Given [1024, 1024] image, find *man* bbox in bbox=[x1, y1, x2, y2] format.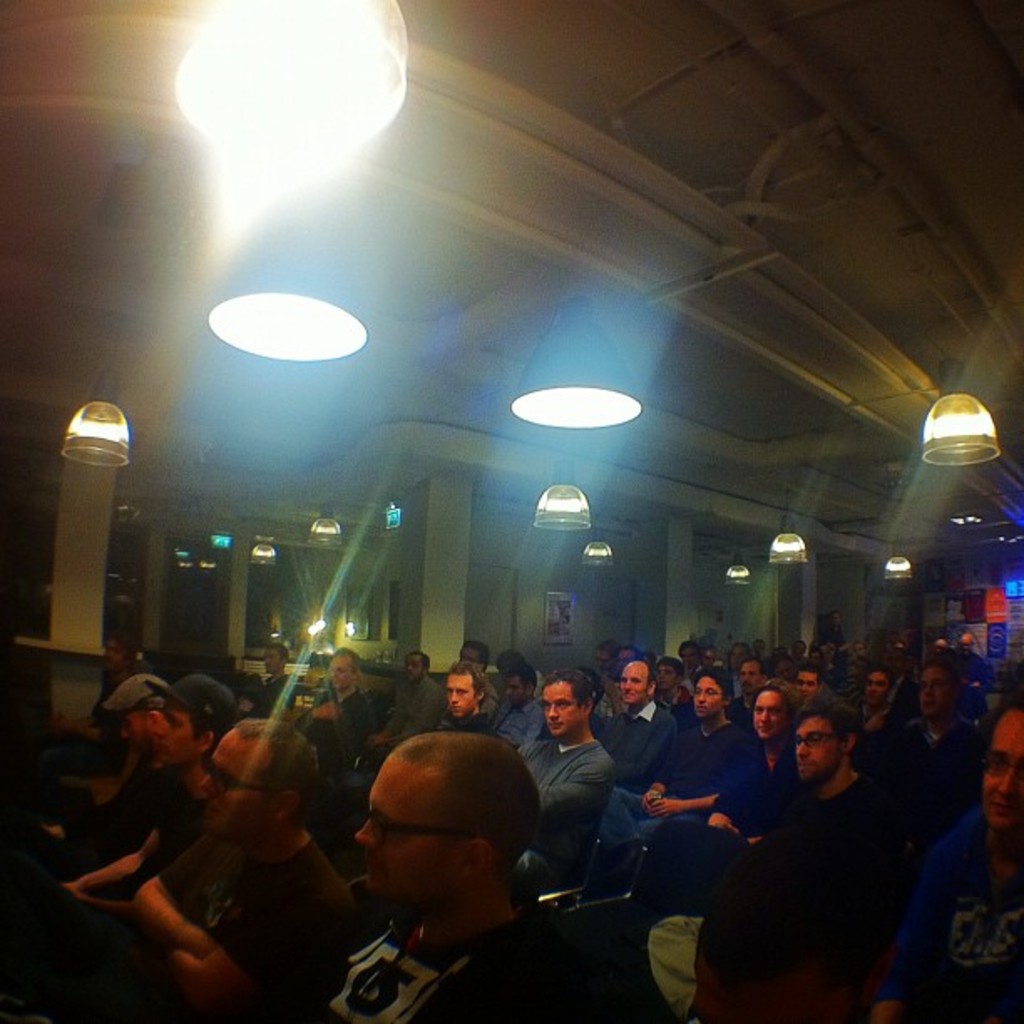
bbox=[791, 664, 828, 709].
